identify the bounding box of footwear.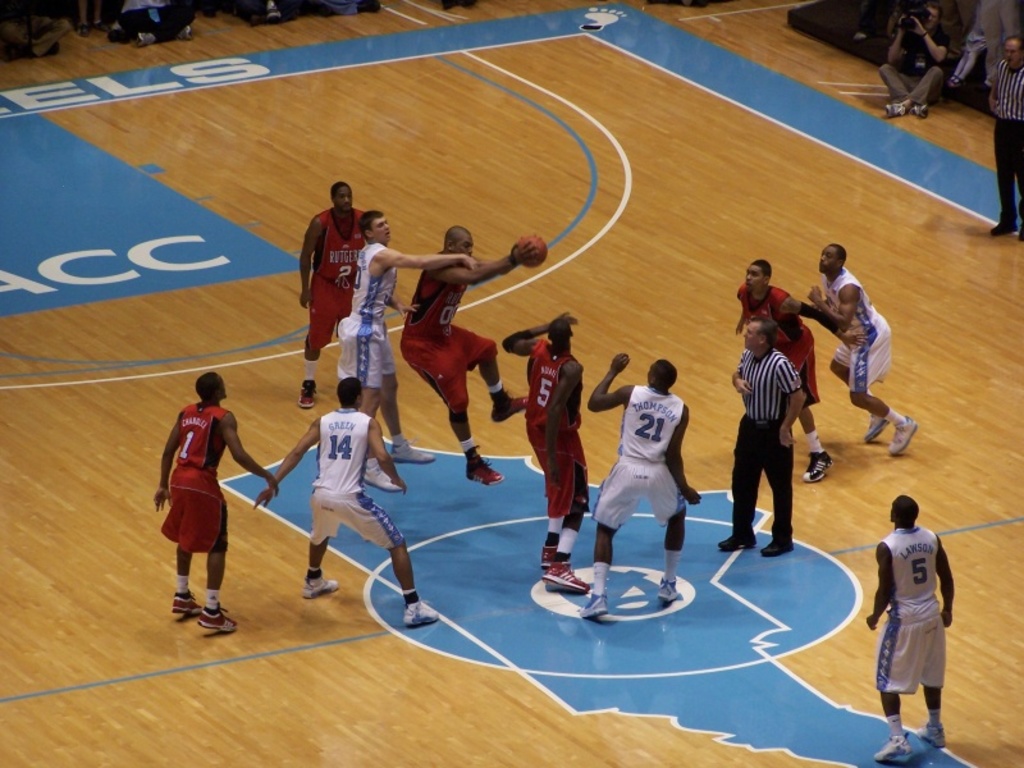
[869, 417, 890, 439].
